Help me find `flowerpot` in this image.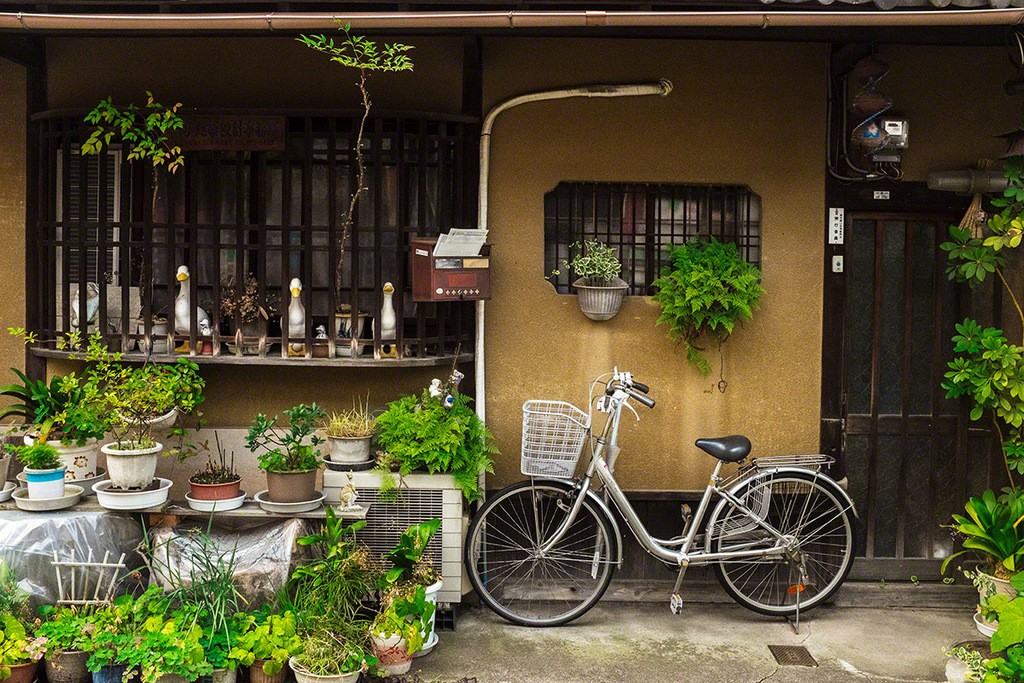
Found it: bbox(3, 421, 92, 474).
